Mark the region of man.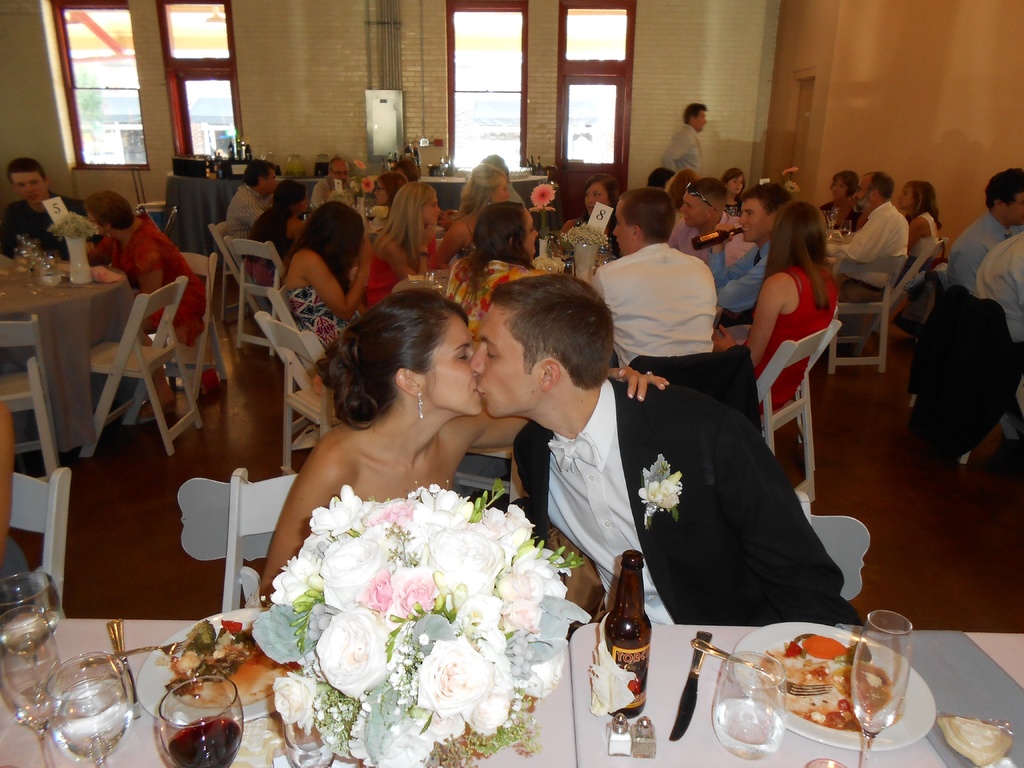
Region: (705,180,795,323).
